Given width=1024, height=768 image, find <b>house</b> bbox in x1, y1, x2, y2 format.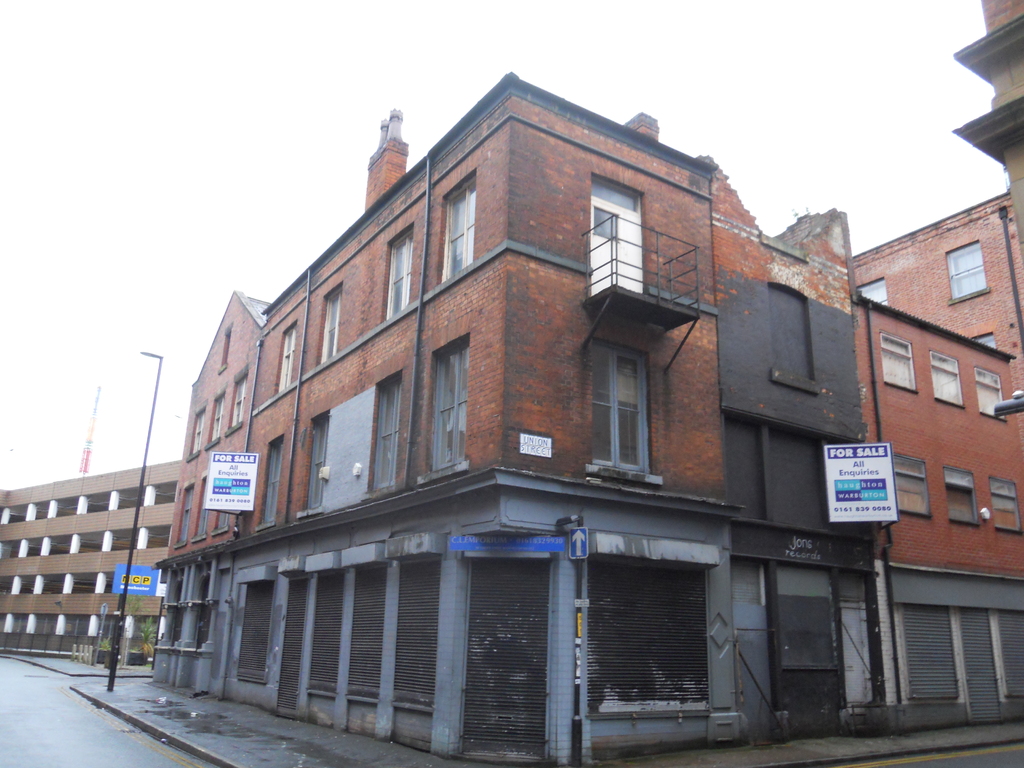
0, 454, 169, 666.
